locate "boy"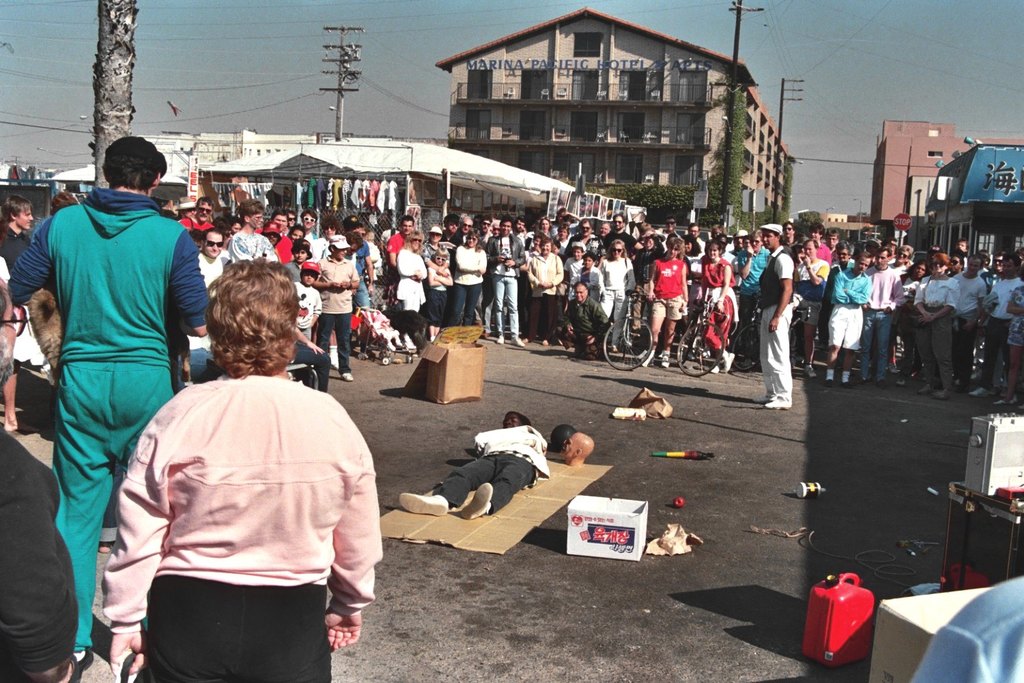
detection(285, 236, 311, 281)
